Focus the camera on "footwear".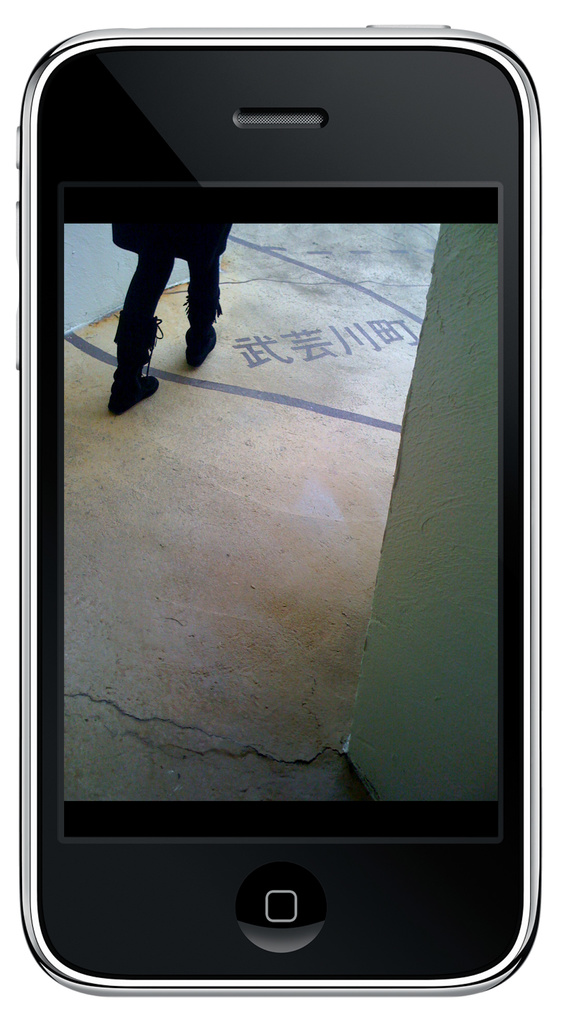
Focus region: 182 293 219 379.
